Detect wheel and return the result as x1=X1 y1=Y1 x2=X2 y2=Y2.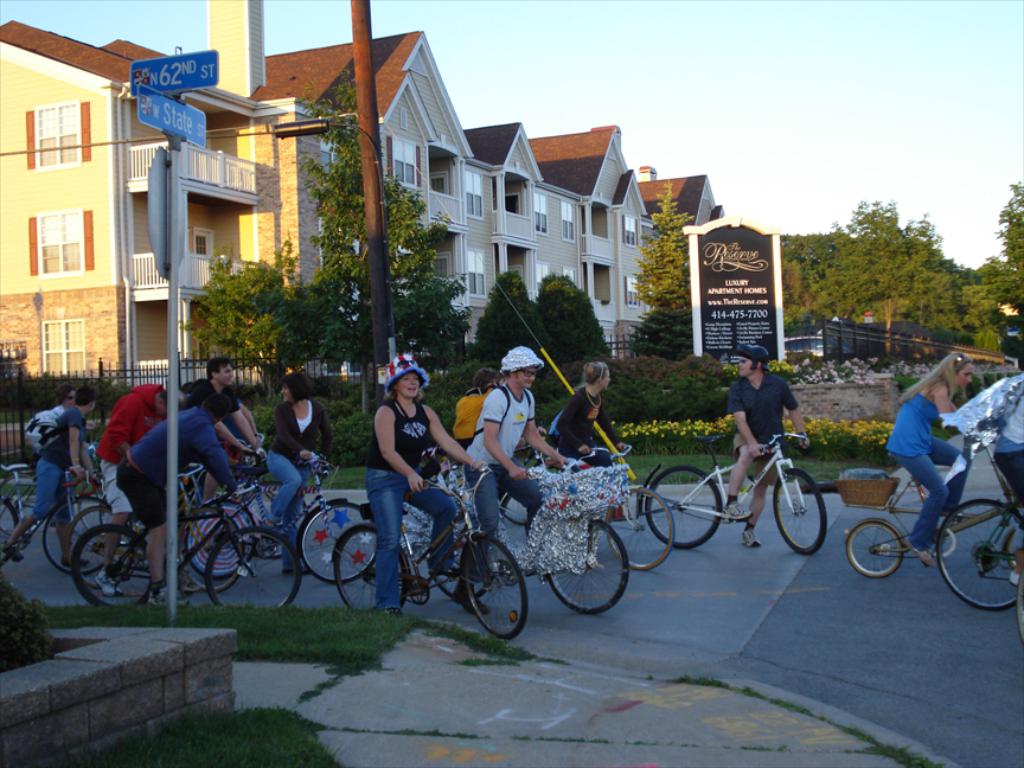
x1=599 y1=480 x2=687 y2=581.
